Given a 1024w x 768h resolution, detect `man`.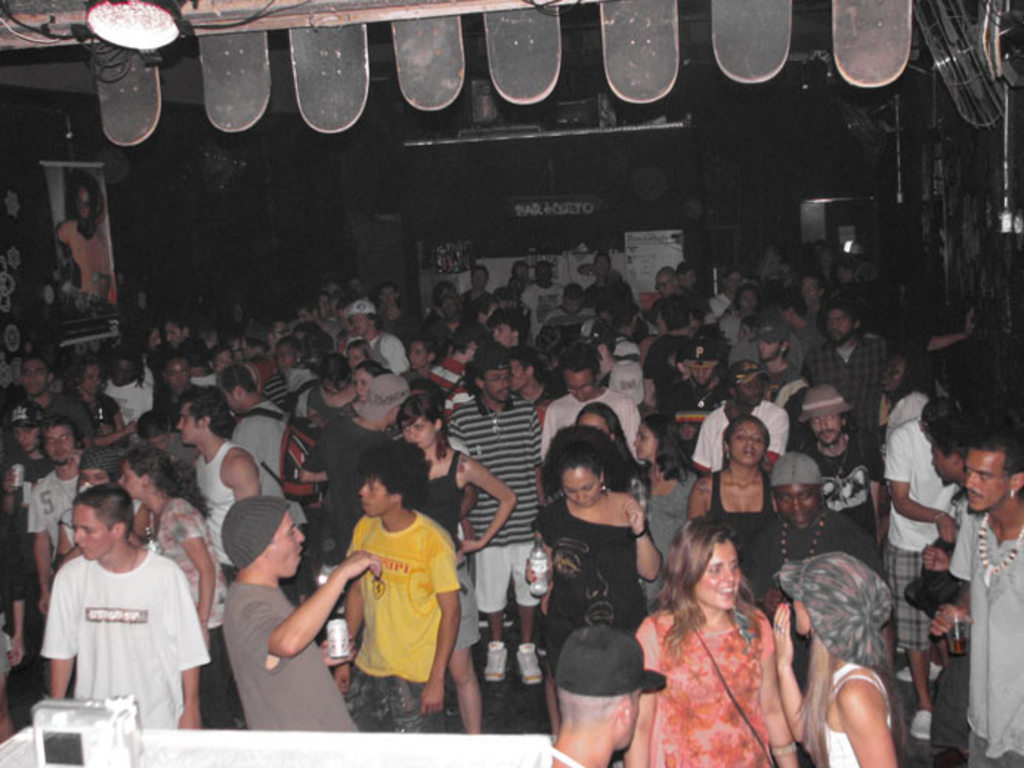
452,356,550,684.
